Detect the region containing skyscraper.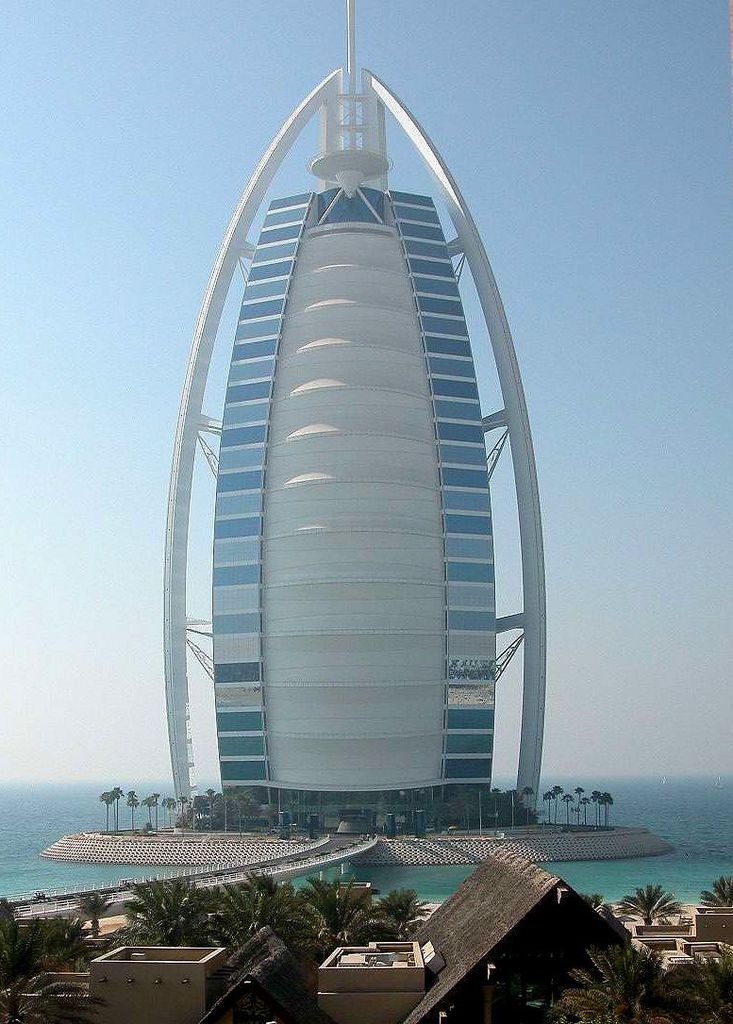
x1=161, y1=8, x2=569, y2=831.
